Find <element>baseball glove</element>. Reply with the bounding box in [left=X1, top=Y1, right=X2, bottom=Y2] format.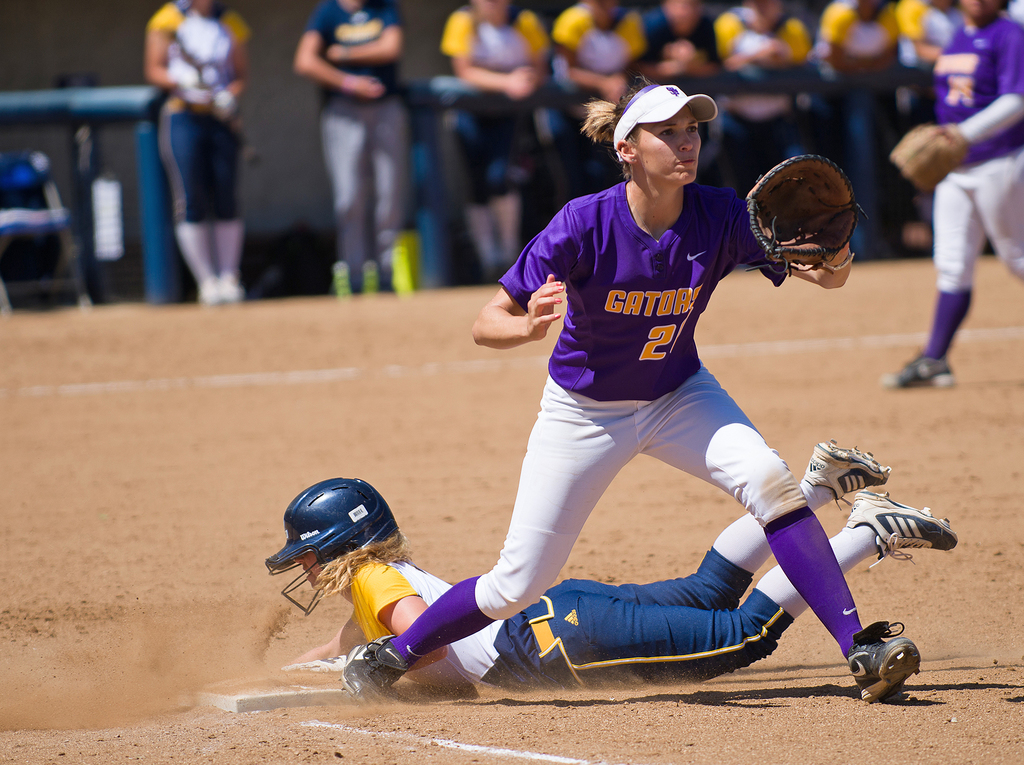
[left=281, top=648, right=343, bottom=680].
